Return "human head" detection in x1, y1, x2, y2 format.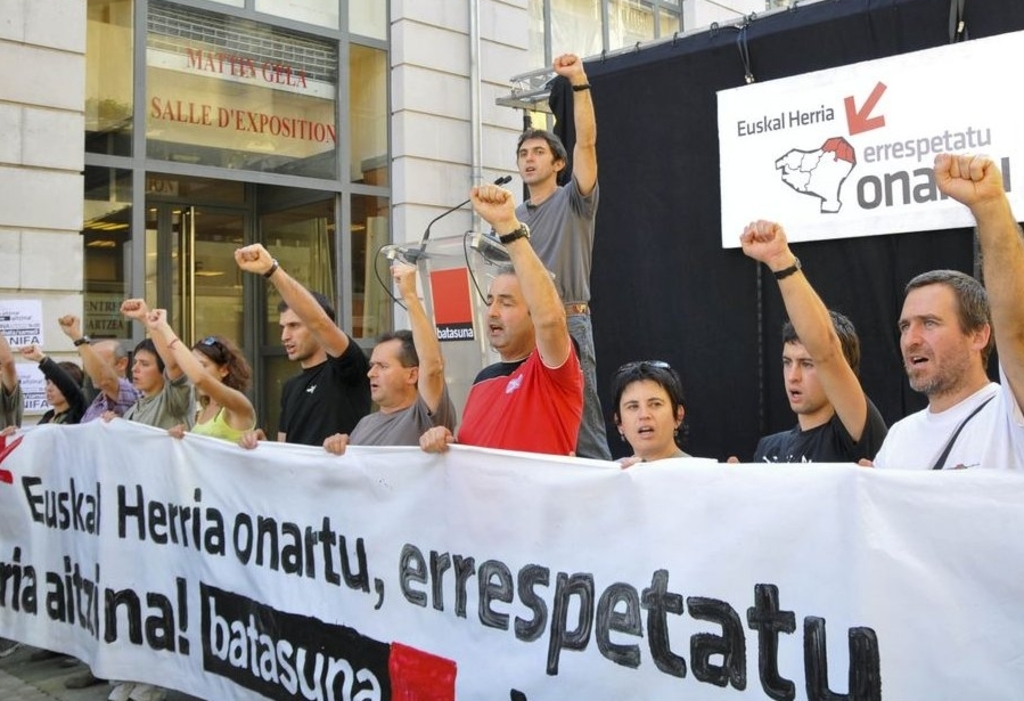
898, 274, 997, 394.
